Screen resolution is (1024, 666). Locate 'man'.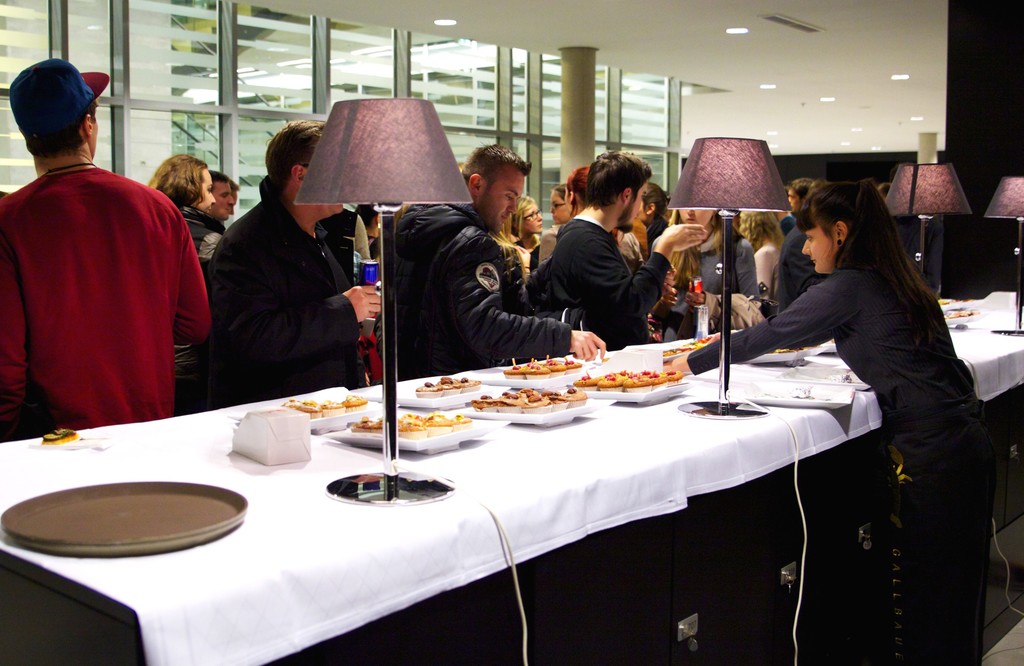
[left=372, top=140, right=607, bottom=389].
